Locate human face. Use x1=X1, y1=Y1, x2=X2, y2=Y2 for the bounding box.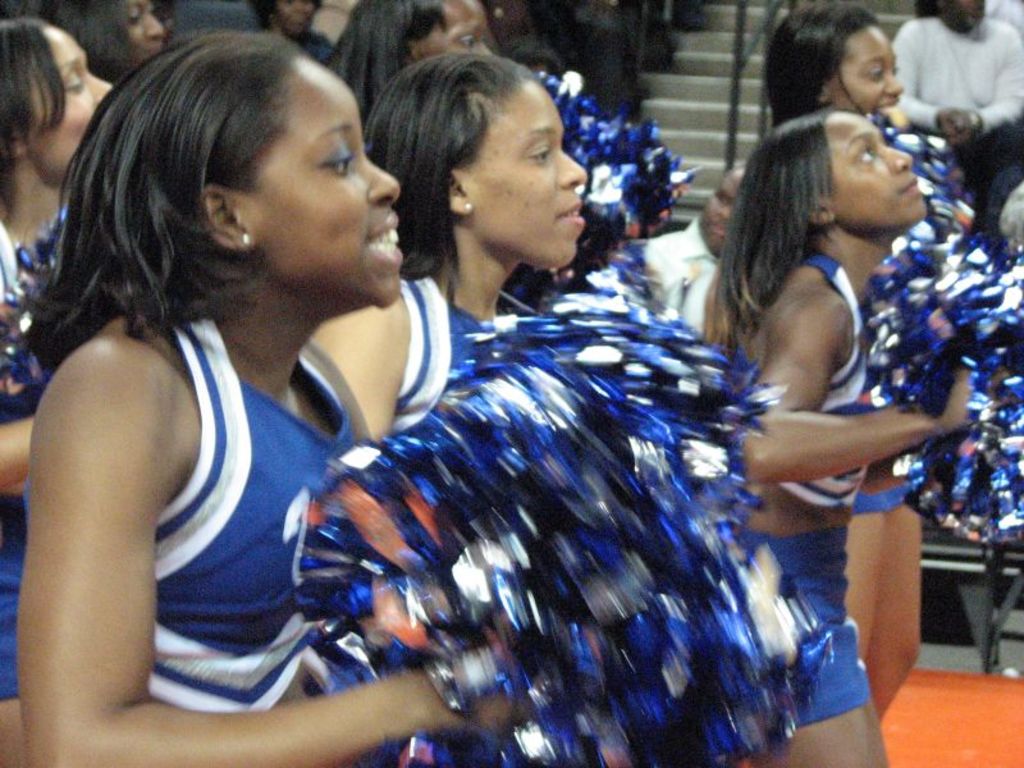
x1=408, y1=0, x2=493, y2=76.
